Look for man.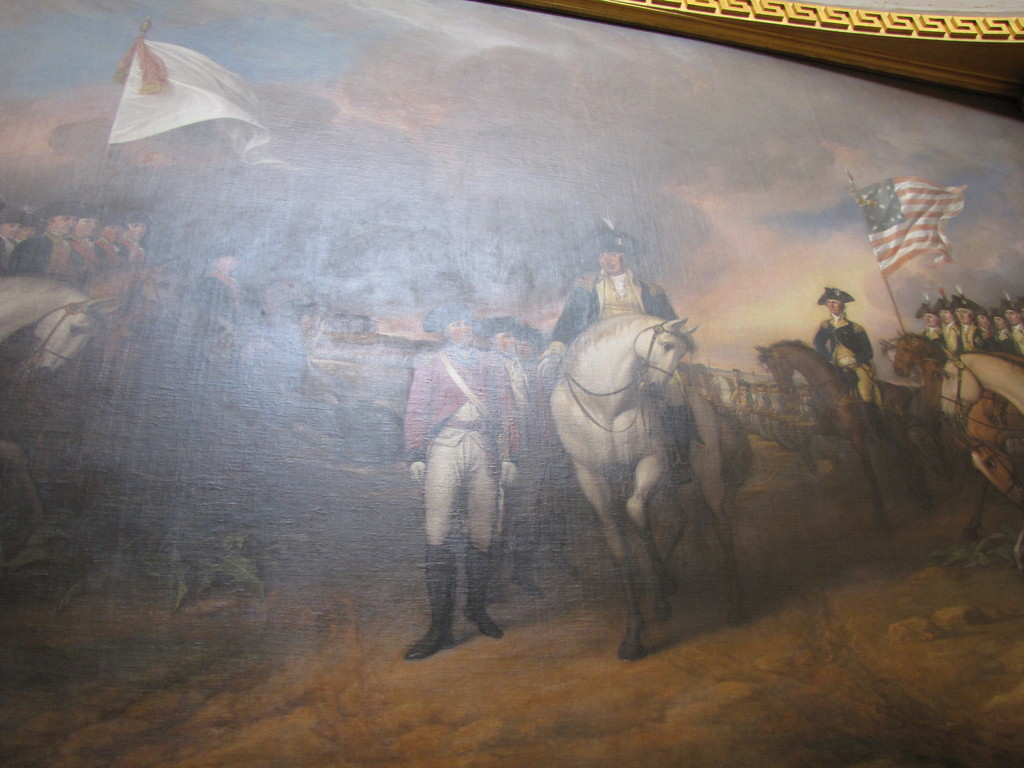
Found: x1=406, y1=303, x2=524, y2=683.
